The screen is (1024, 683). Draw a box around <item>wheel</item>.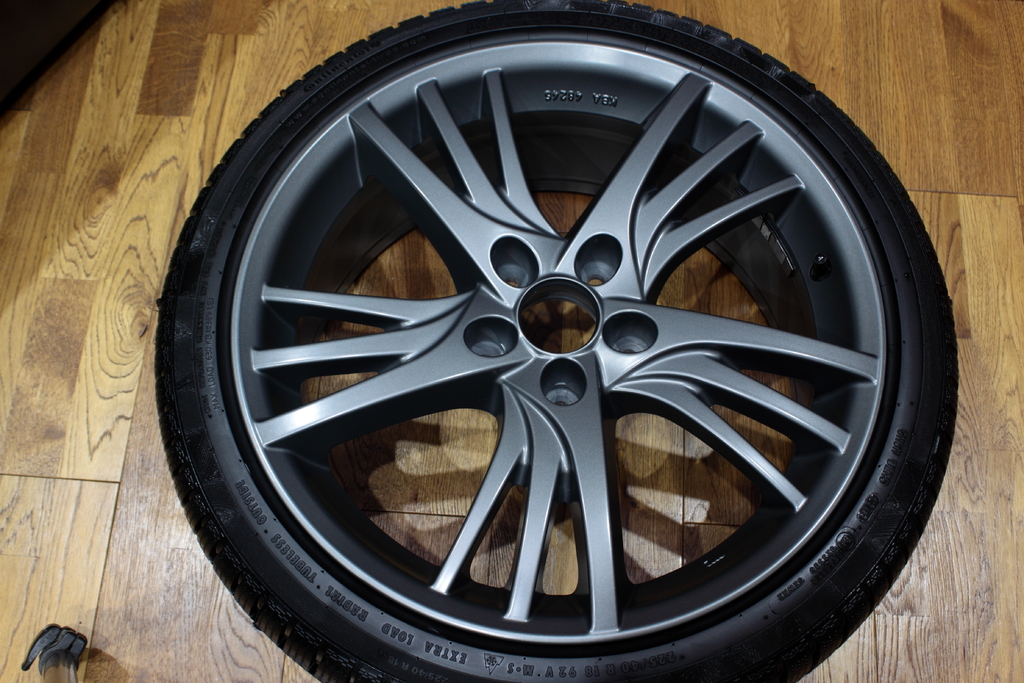
rect(140, 0, 961, 682).
